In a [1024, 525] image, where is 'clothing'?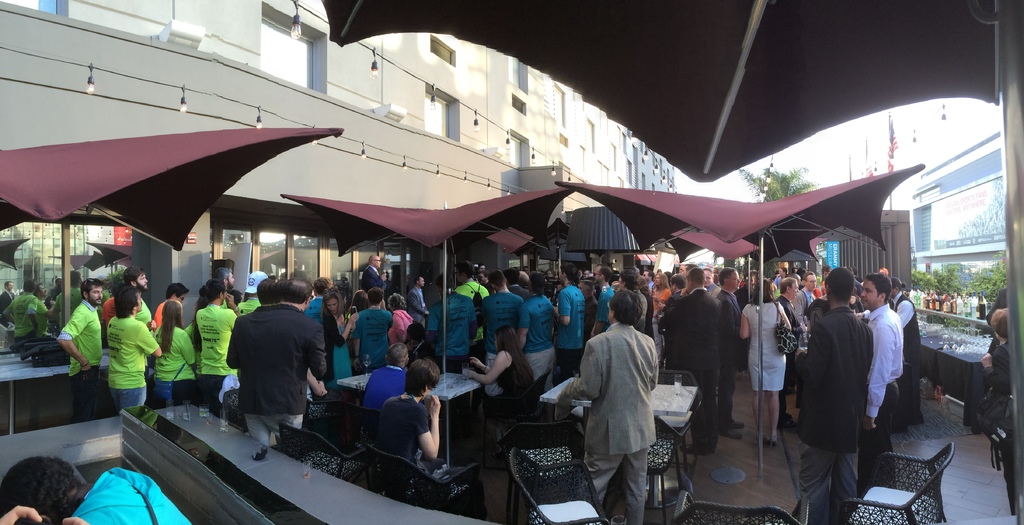
rect(986, 281, 1011, 312).
